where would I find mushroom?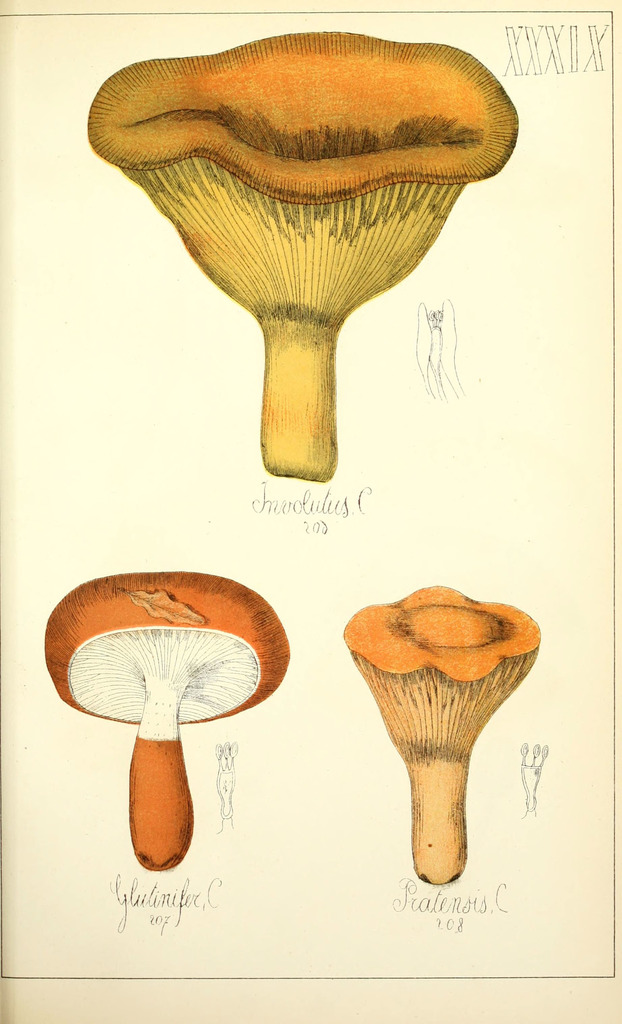
At rect(42, 573, 291, 870).
